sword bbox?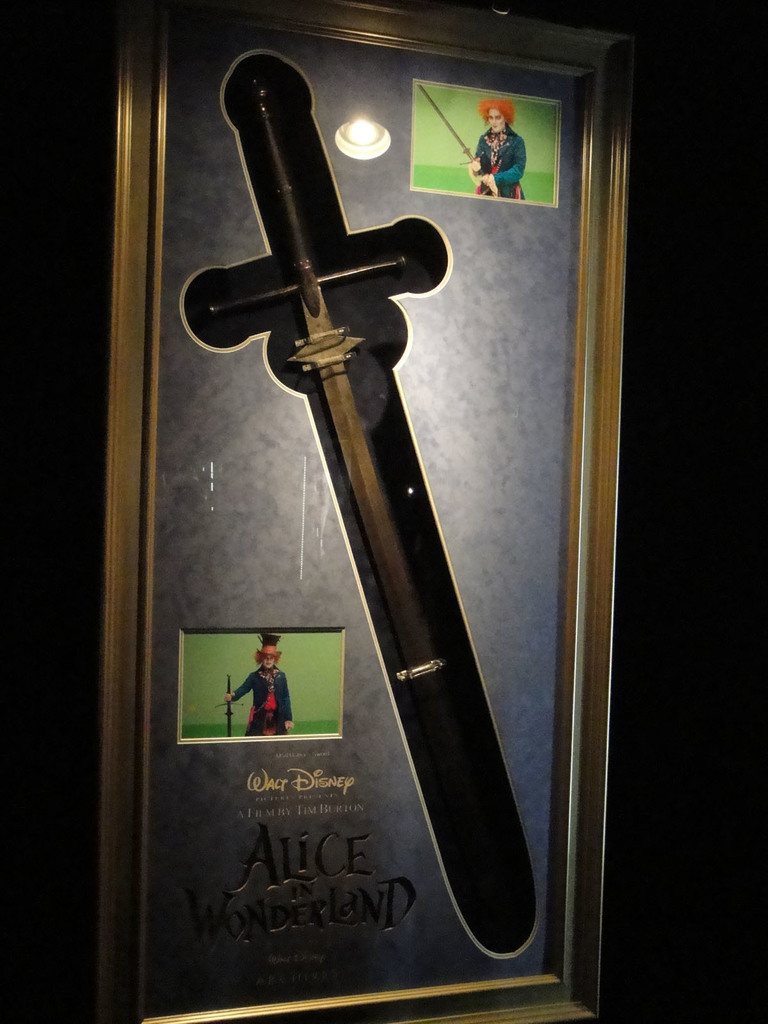
[x1=209, y1=82, x2=490, y2=838]
